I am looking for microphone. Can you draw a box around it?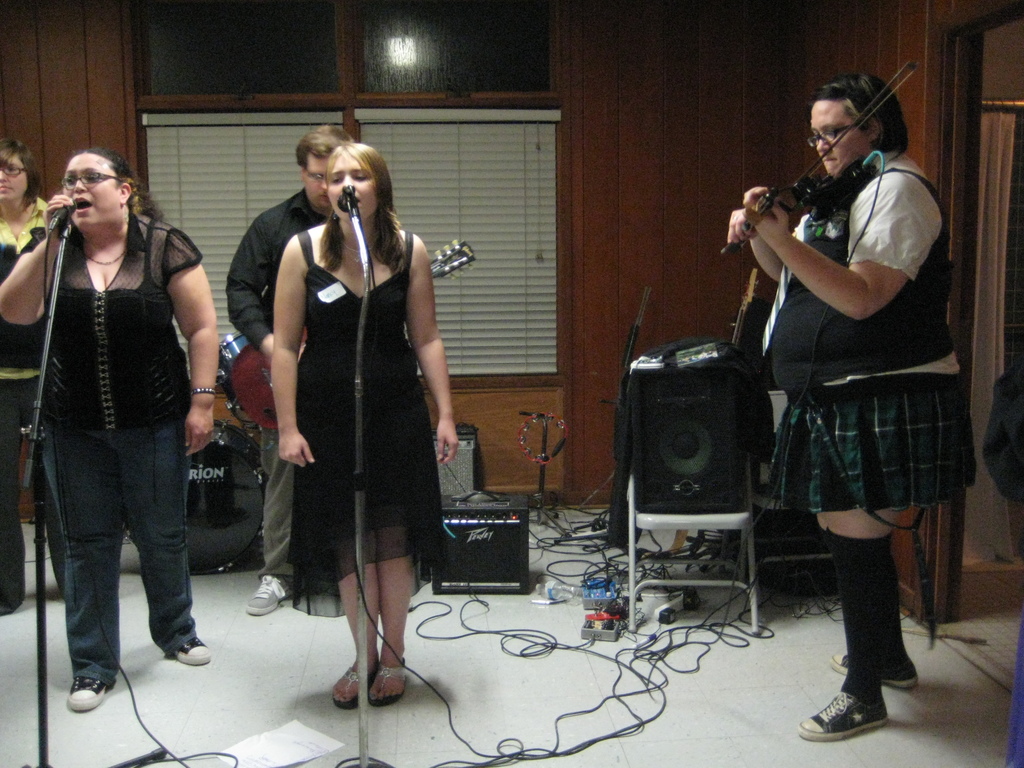
Sure, the bounding box is Rect(330, 182, 364, 223).
